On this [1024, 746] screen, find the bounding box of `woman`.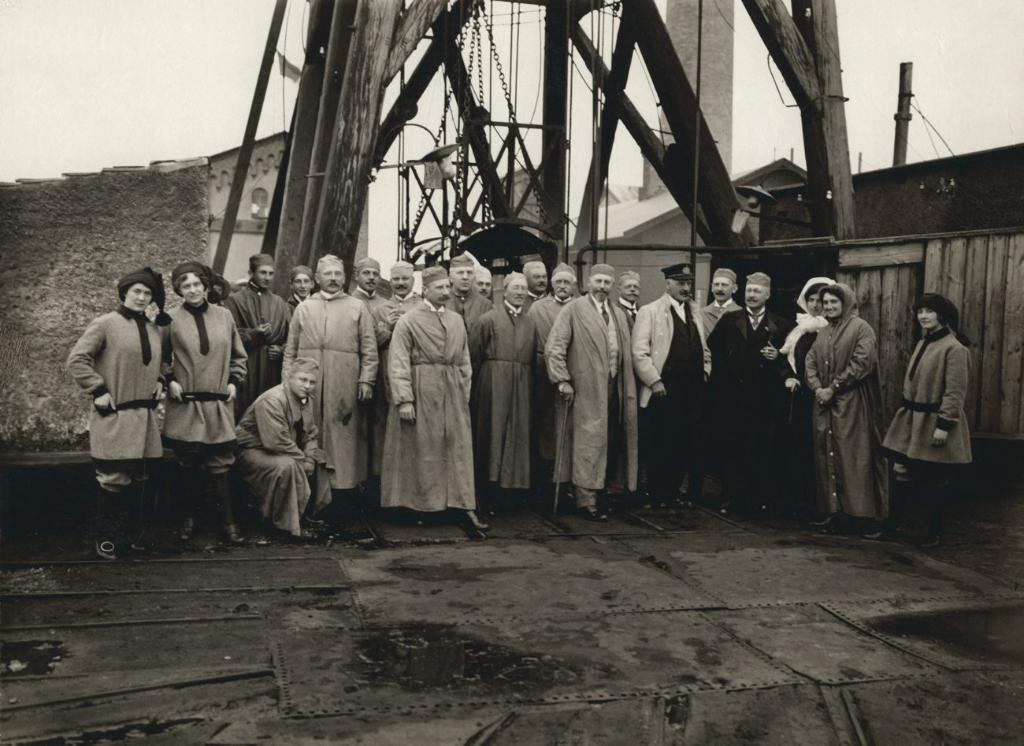
Bounding box: l=800, t=280, r=889, b=540.
